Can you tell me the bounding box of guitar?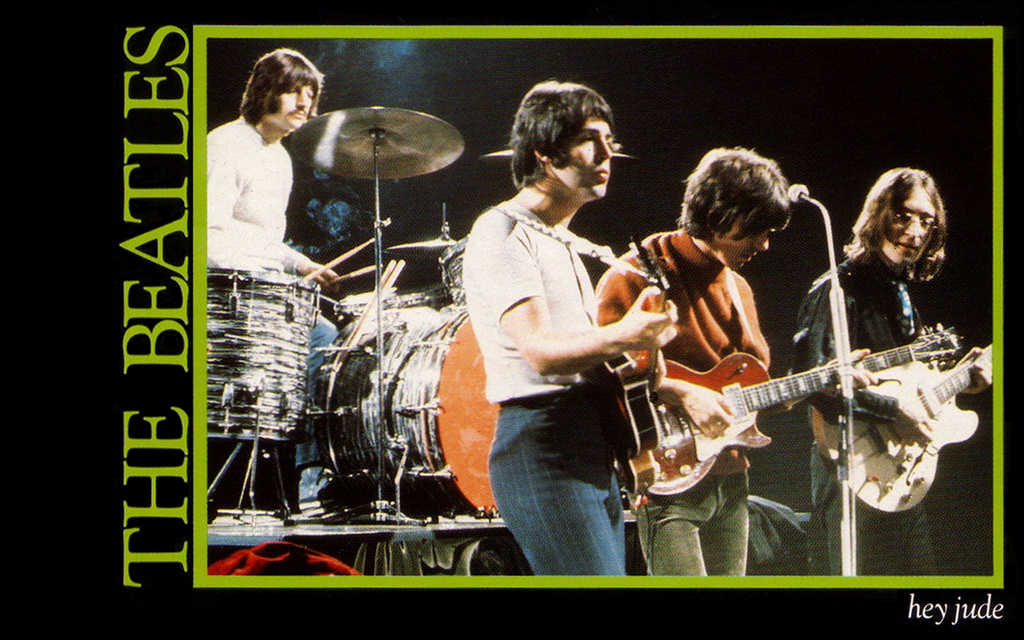
611, 321, 966, 496.
